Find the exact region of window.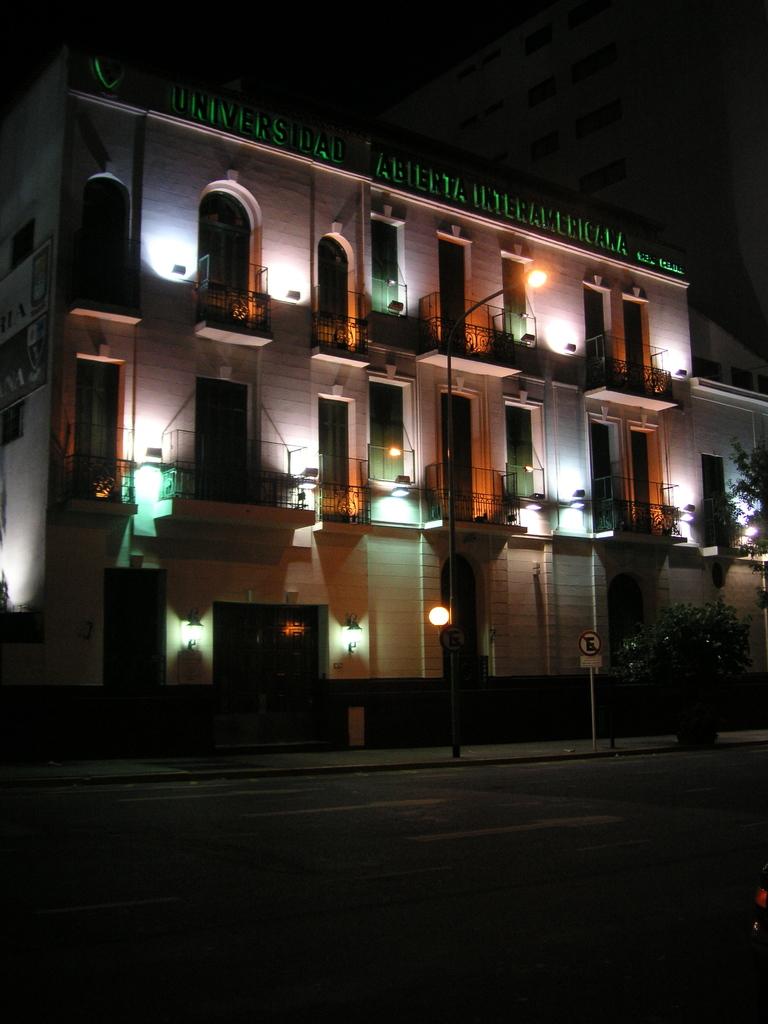
Exact region: <region>497, 250, 534, 386</region>.
